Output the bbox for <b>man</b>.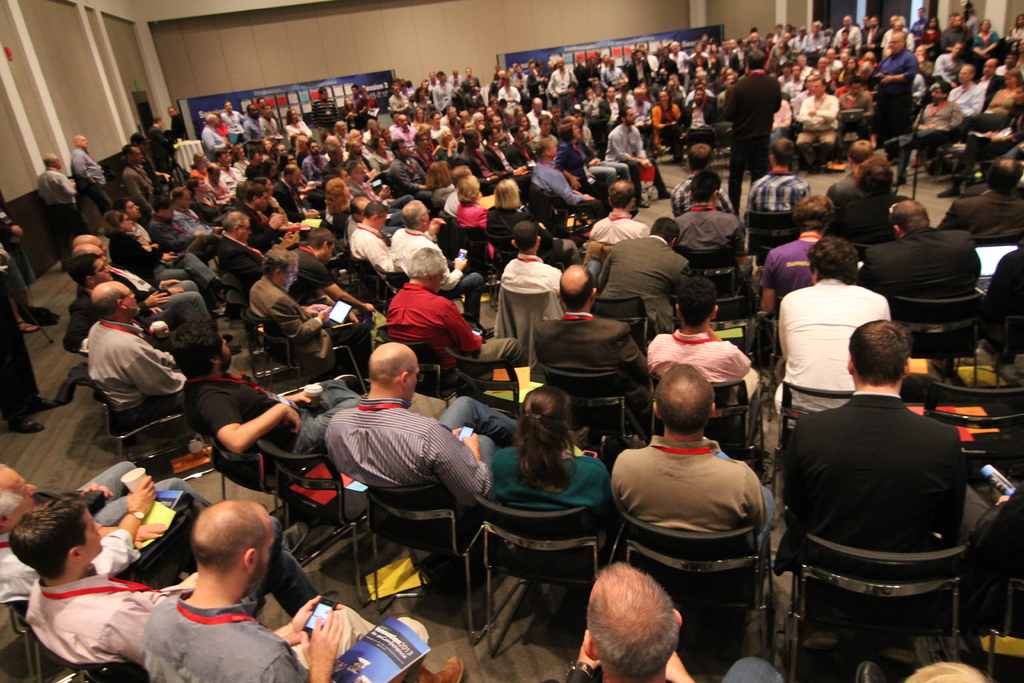
bbox=[321, 132, 334, 161].
